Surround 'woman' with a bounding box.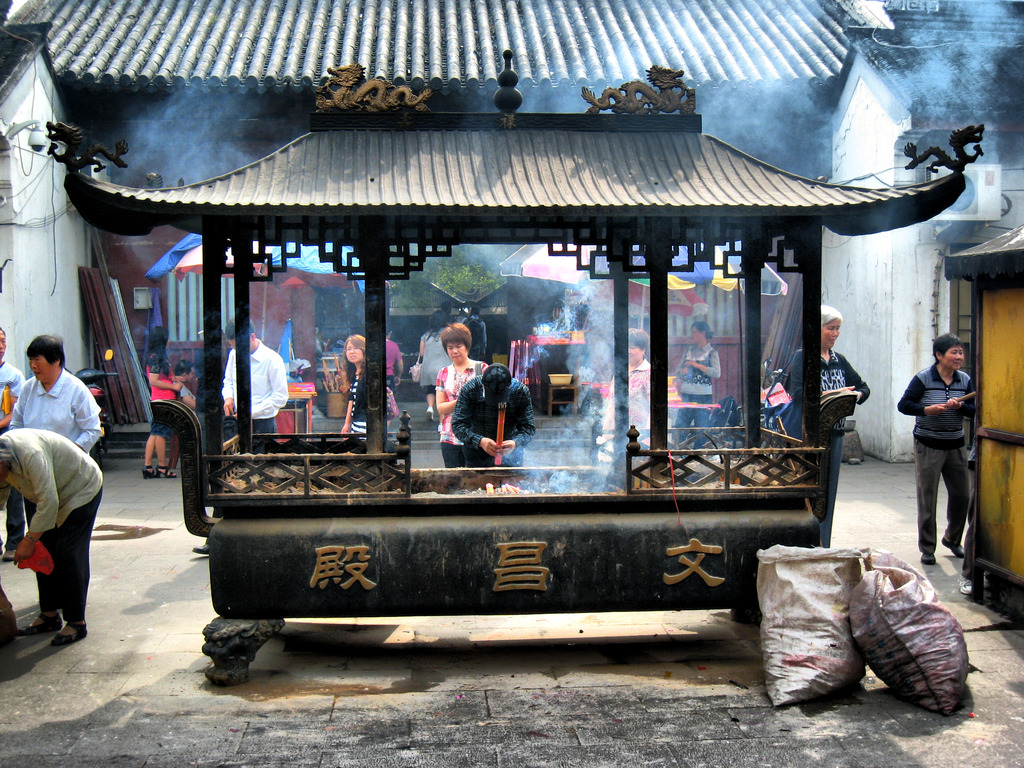
134 329 197 493.
